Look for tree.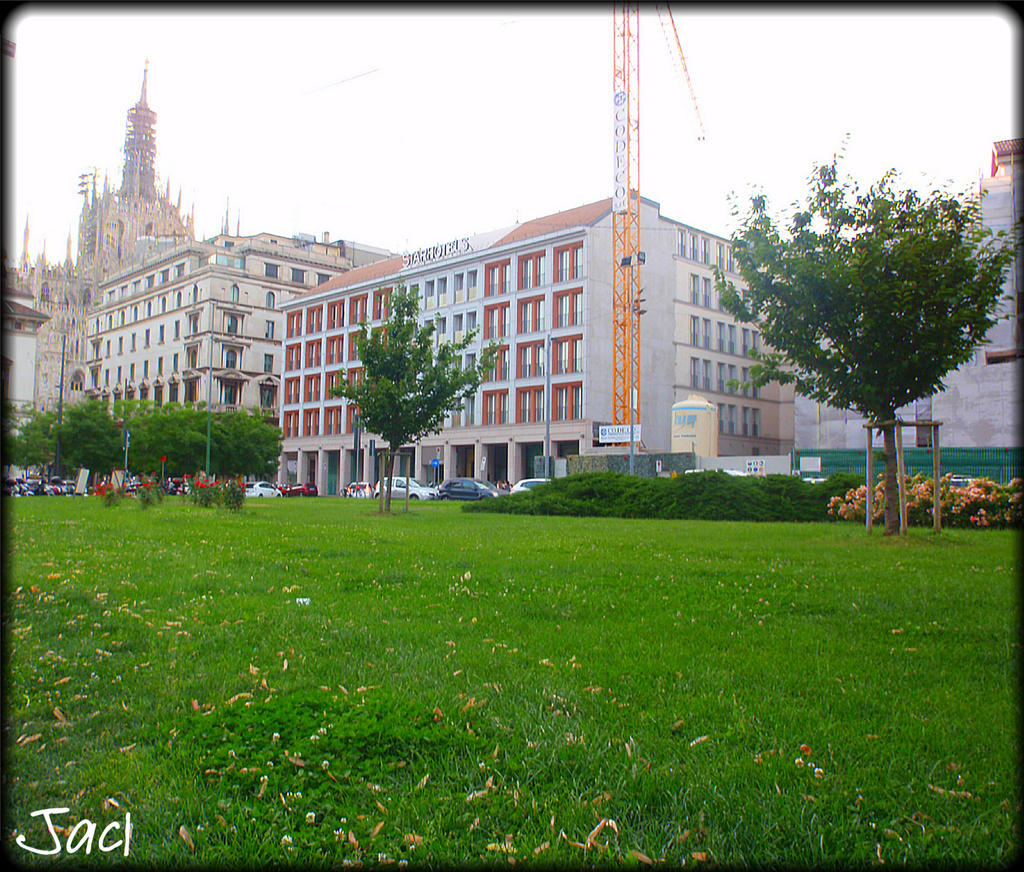
Found: 746/140/1002/516.
